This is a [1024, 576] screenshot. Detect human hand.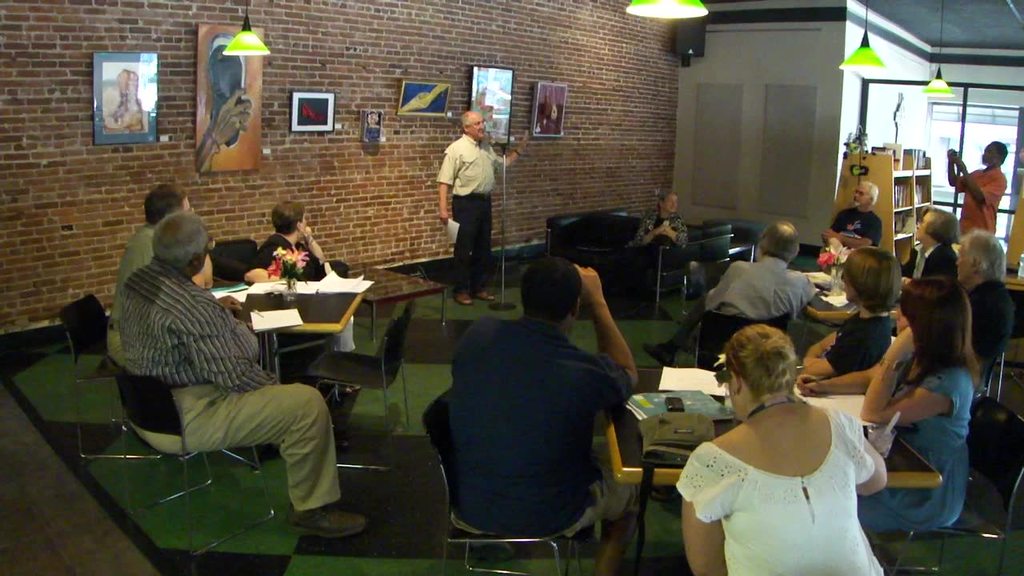
439/210/450/224.
